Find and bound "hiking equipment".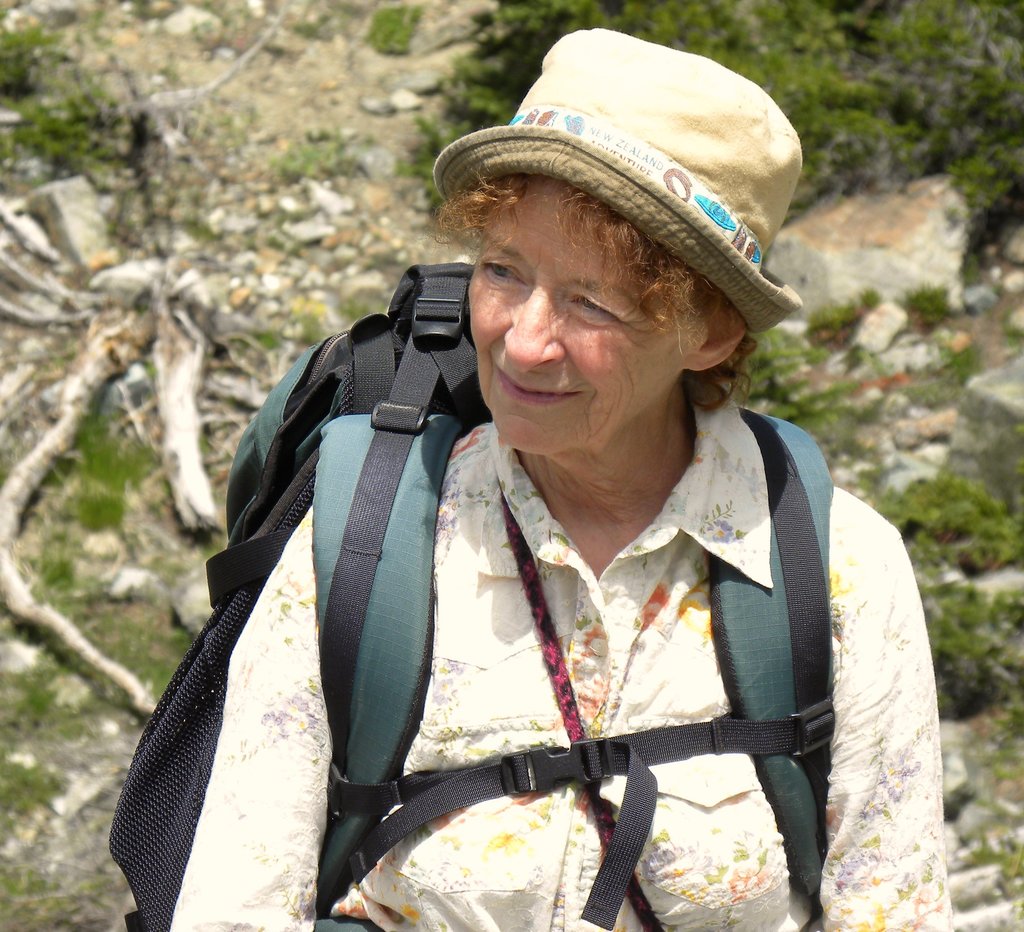
Bound: locate(106, 268, 833, 931).
